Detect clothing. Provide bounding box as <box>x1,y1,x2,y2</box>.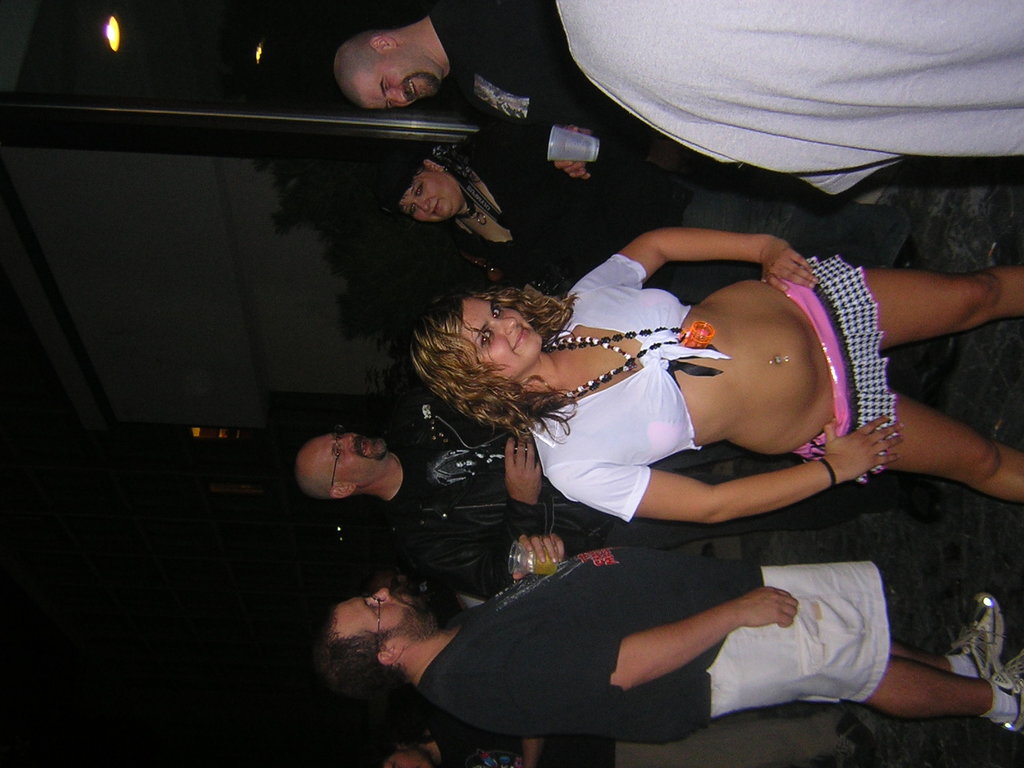
<box>564,0,1022,196</box>.
